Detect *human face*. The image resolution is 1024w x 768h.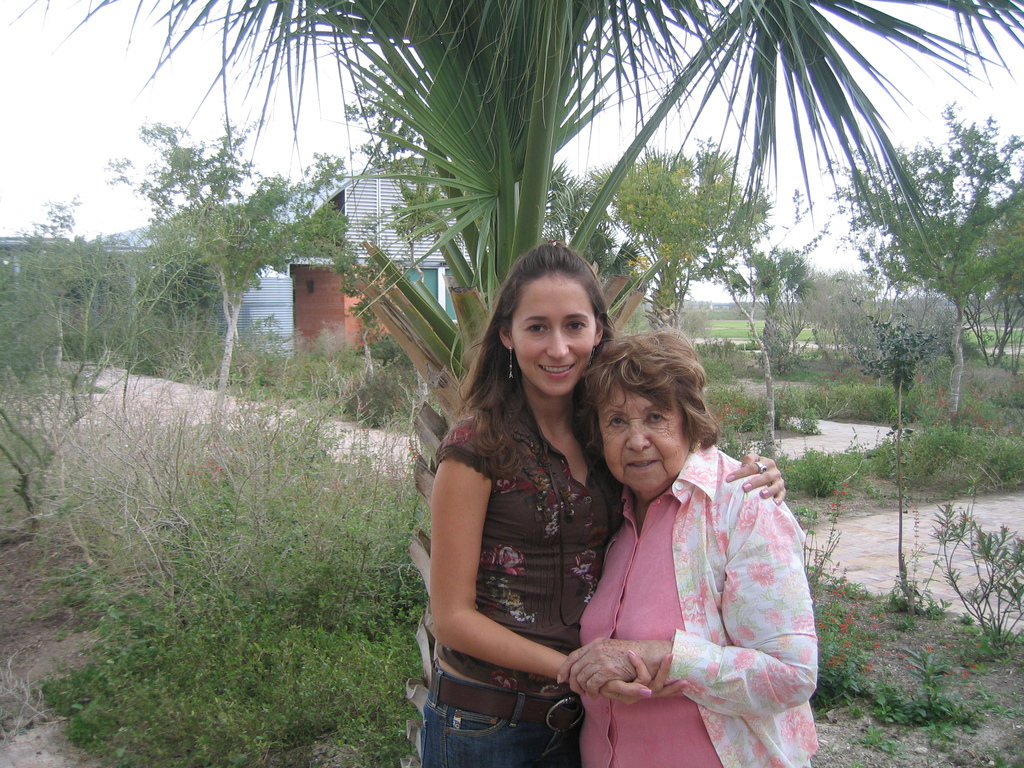
<box>508,273,598,404</box>.
